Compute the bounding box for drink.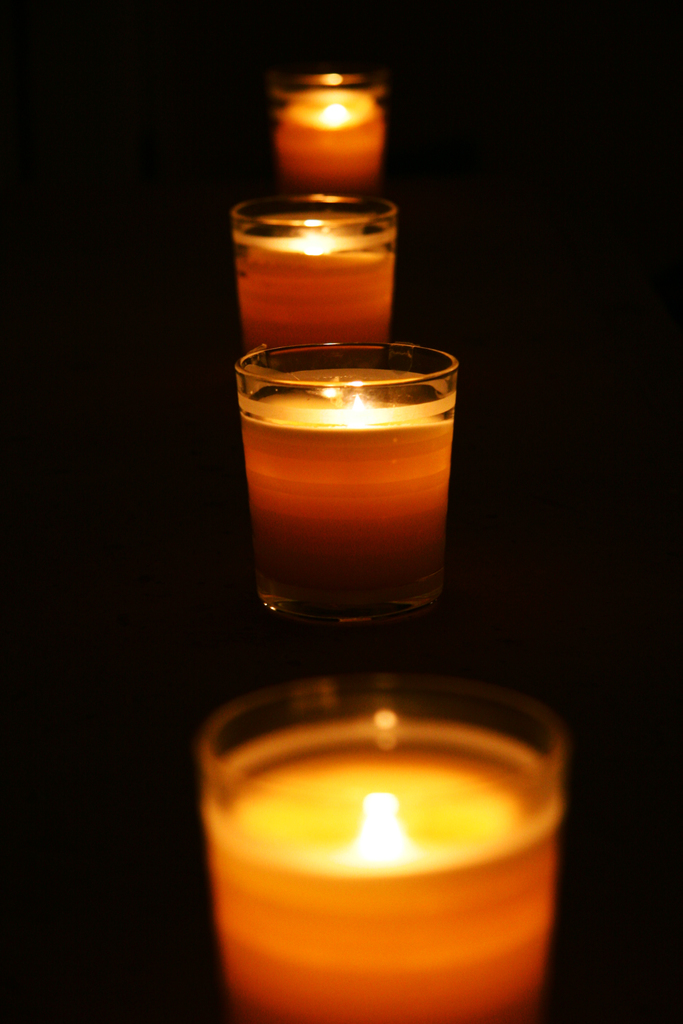
[left=283, top=89, right=381, bottom=176].
